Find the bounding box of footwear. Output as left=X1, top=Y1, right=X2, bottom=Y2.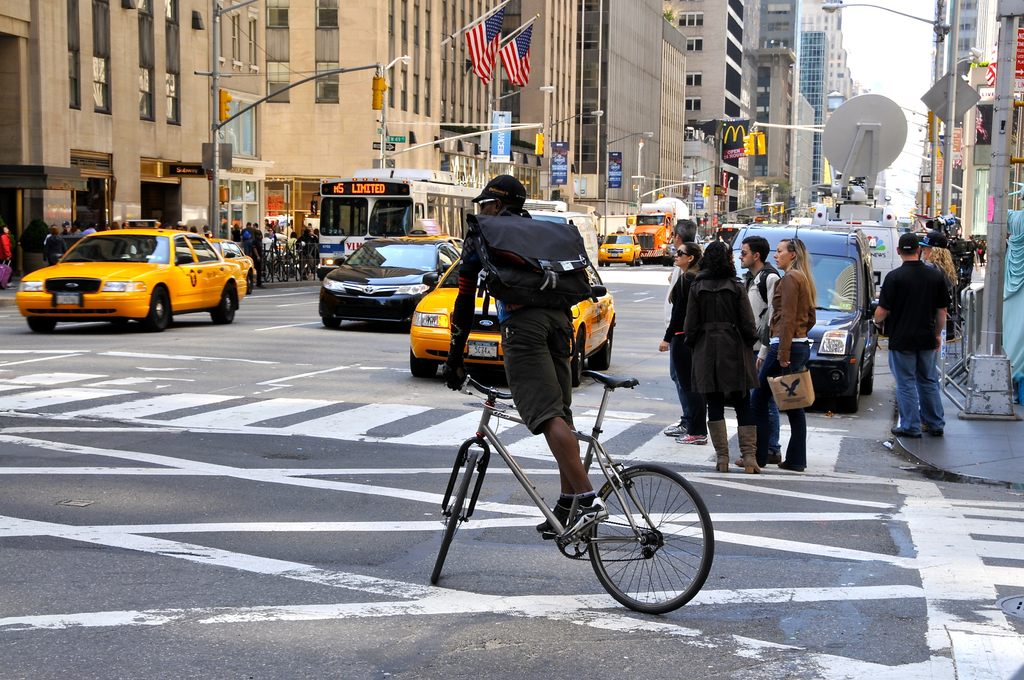
left=922, top=421, right=943, bottom=436.
